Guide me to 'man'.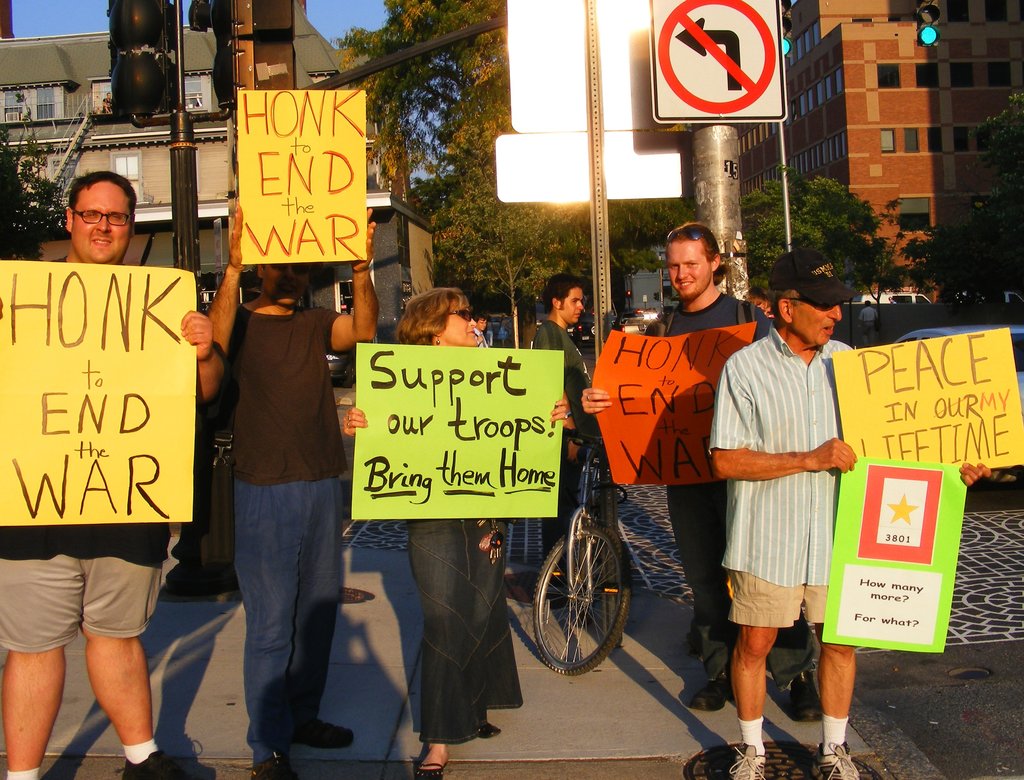
Guidance: left=531, top=275, right=595, bottom=583.
